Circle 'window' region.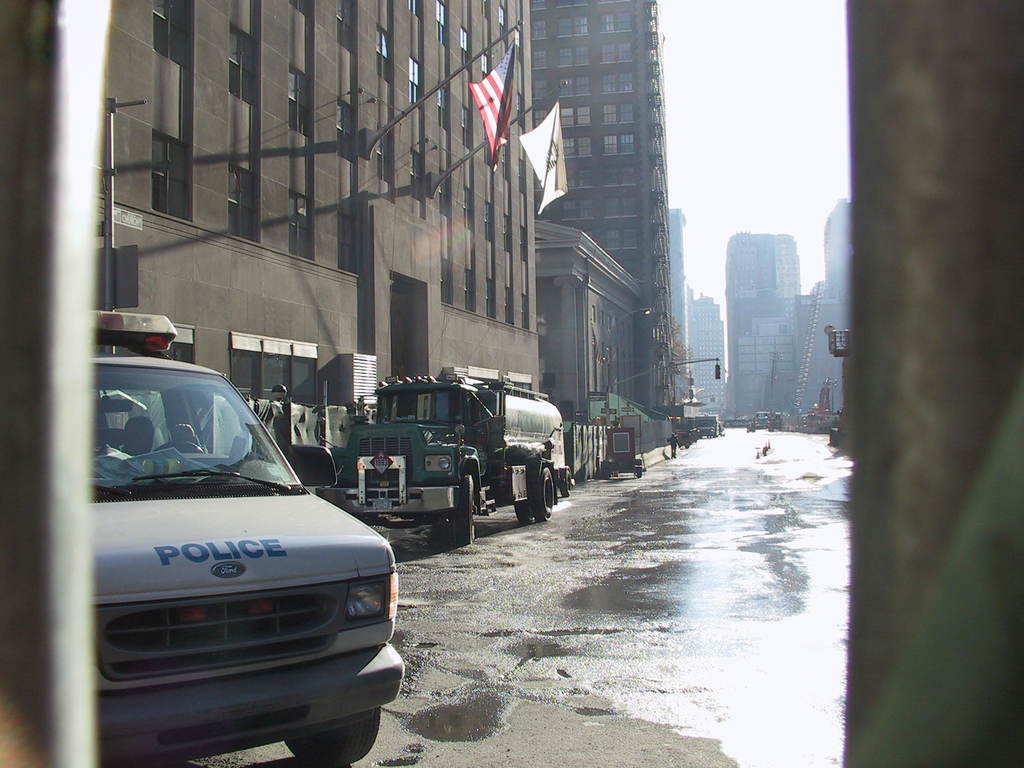
Region: box(531, 0, 548, 12).
